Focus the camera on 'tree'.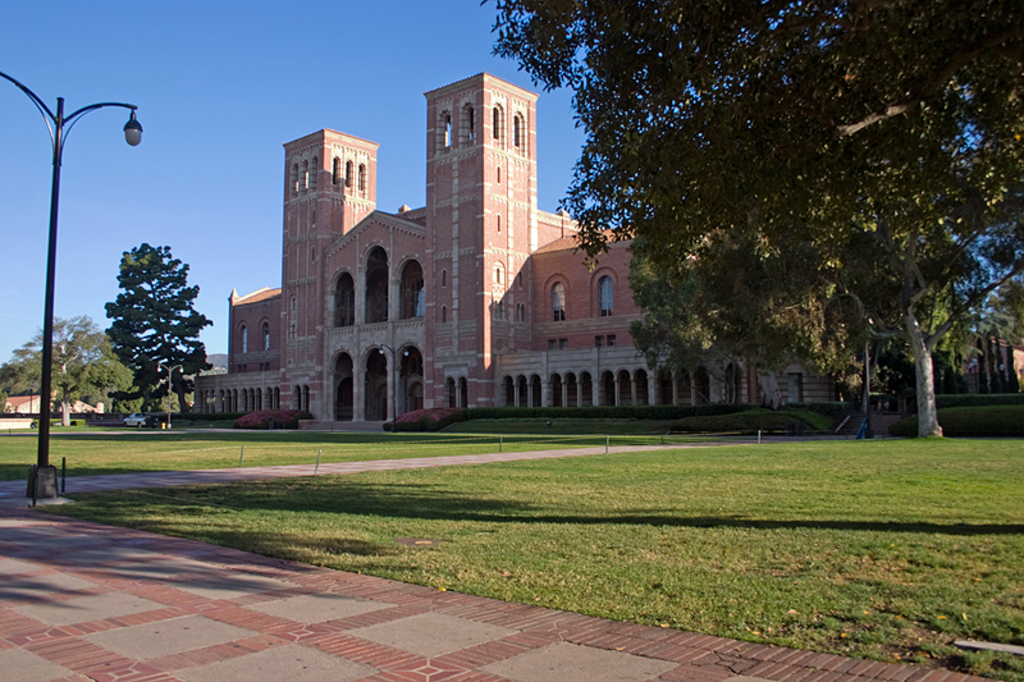
Focus region: x1=0, y1=317, x2=133, y2=429.
